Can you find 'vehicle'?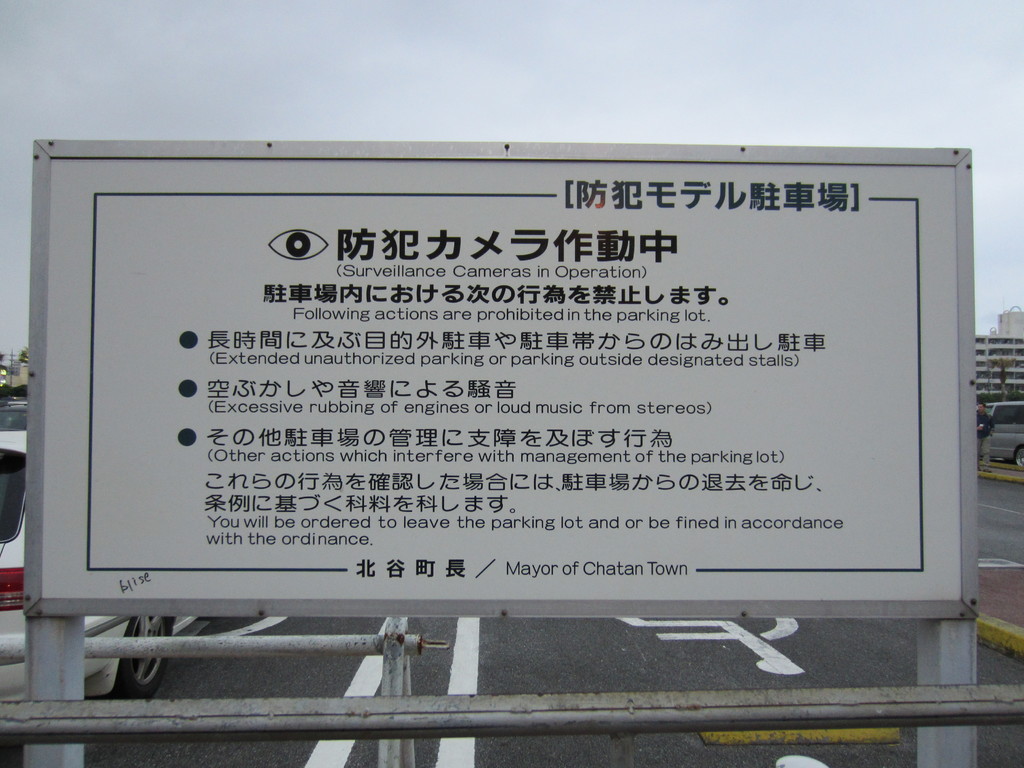
Yes, bounding box: {"left": 0, "top": 425, "right": 202, "bottom": 709}.
